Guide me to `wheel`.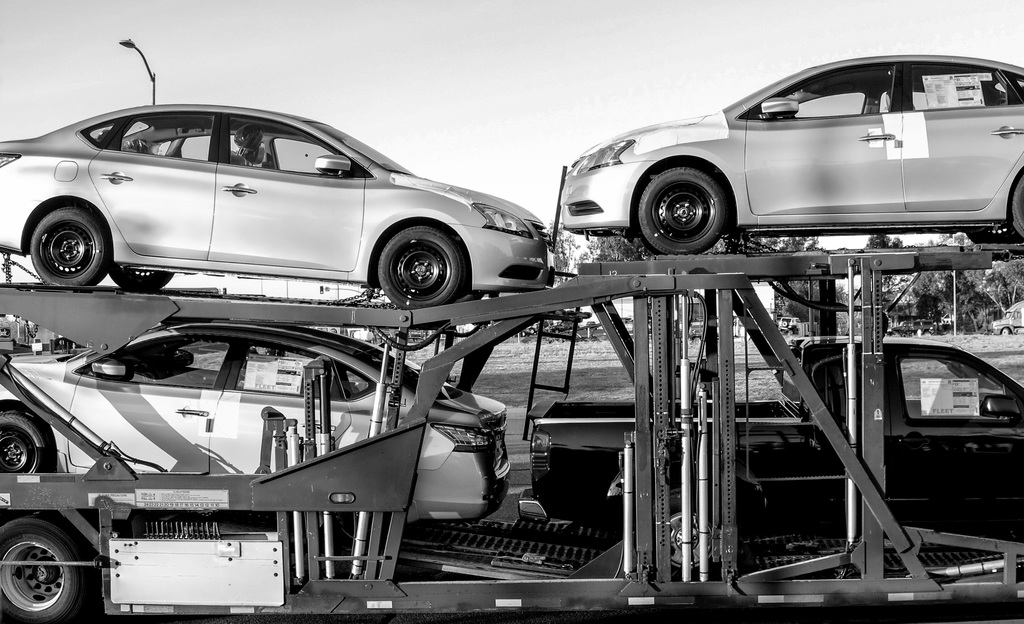
Guidance: <region>369, 216, 468, 316</region>.
